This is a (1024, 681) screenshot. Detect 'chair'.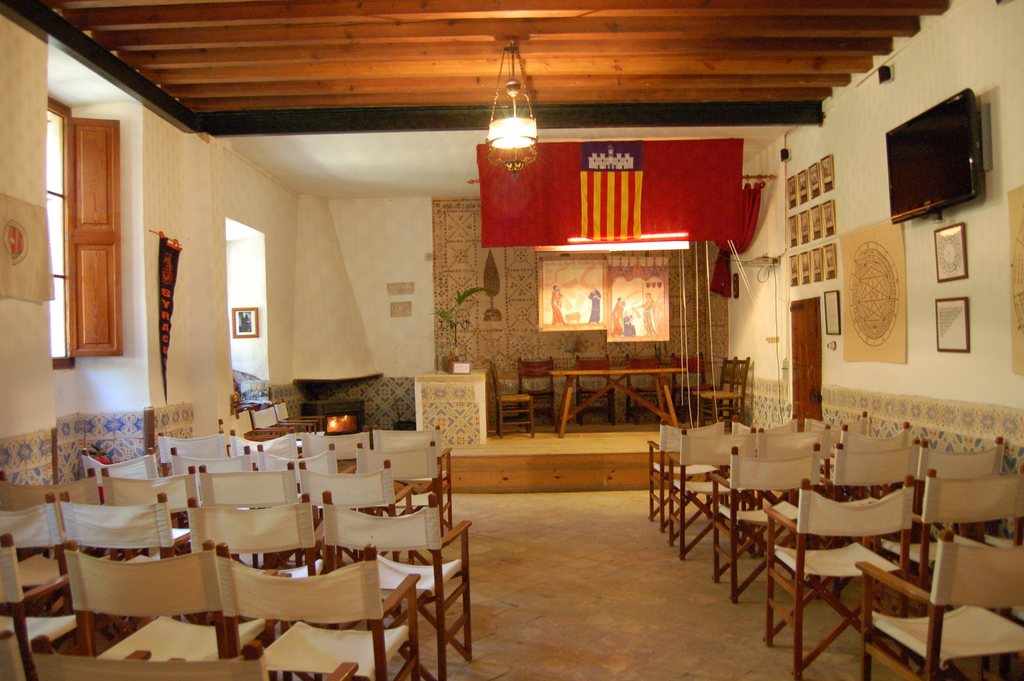
[626, 353, 670, 427].
